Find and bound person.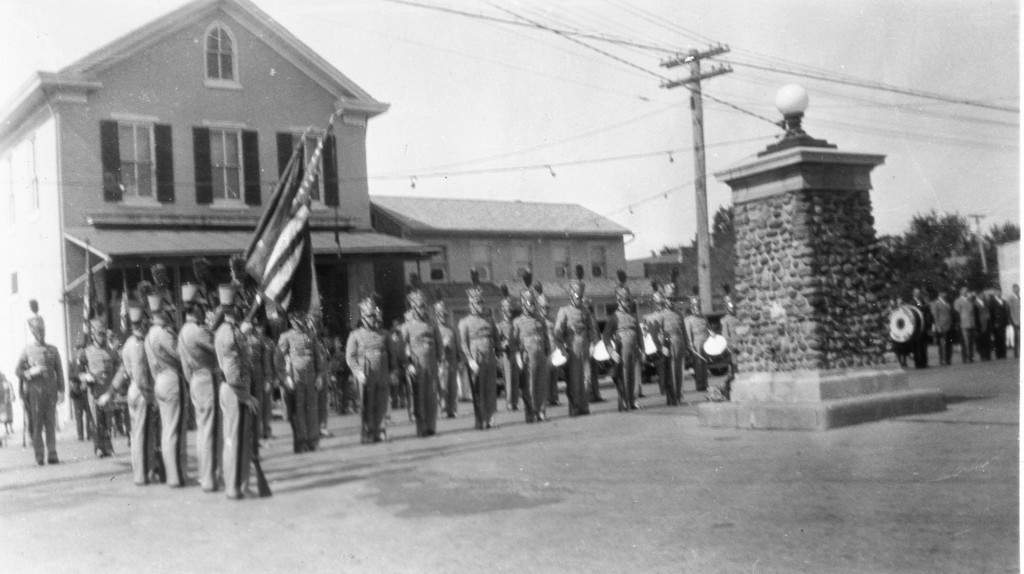
Bound: BBox(551, 276, 605, 419).
